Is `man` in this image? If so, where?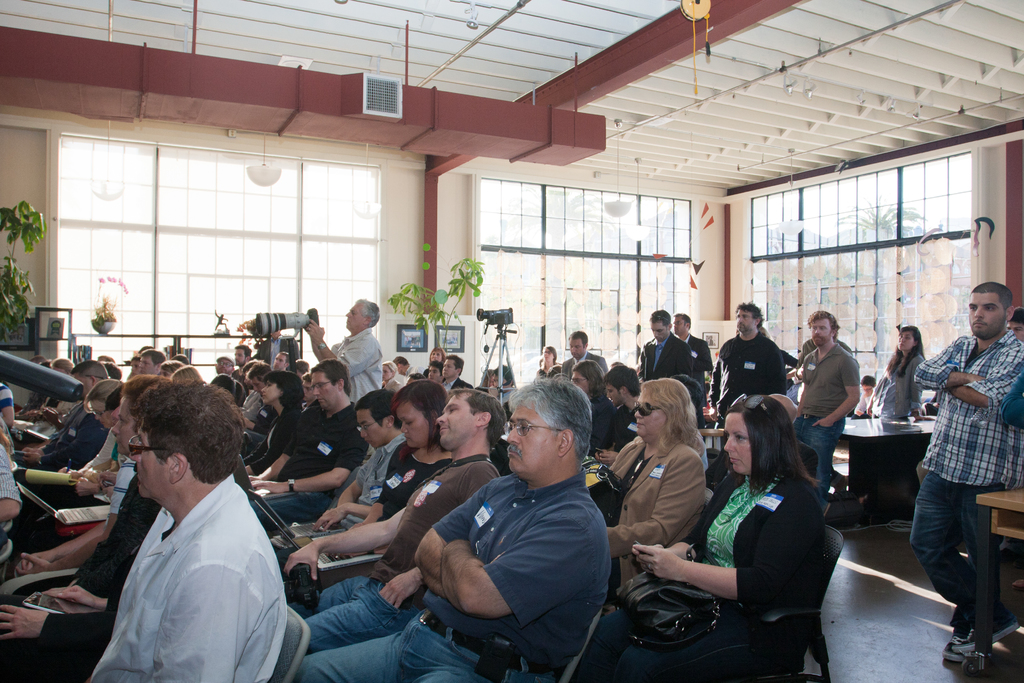
Yes, at (244, 355, 368, 536).
